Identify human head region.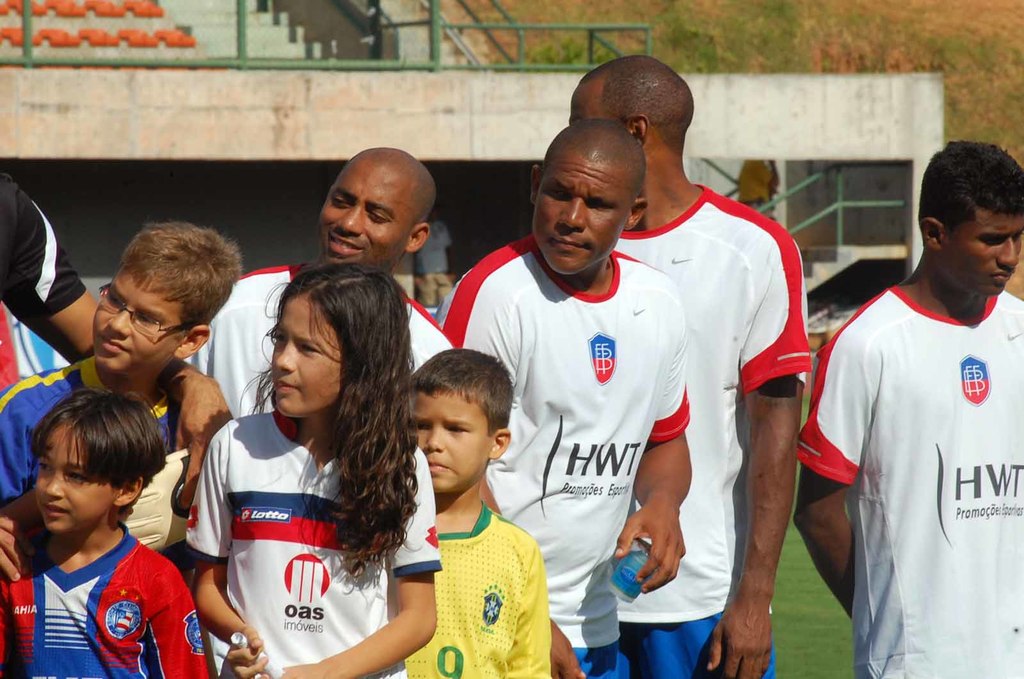
Region: bbox=(569, 56, 698, 204).
